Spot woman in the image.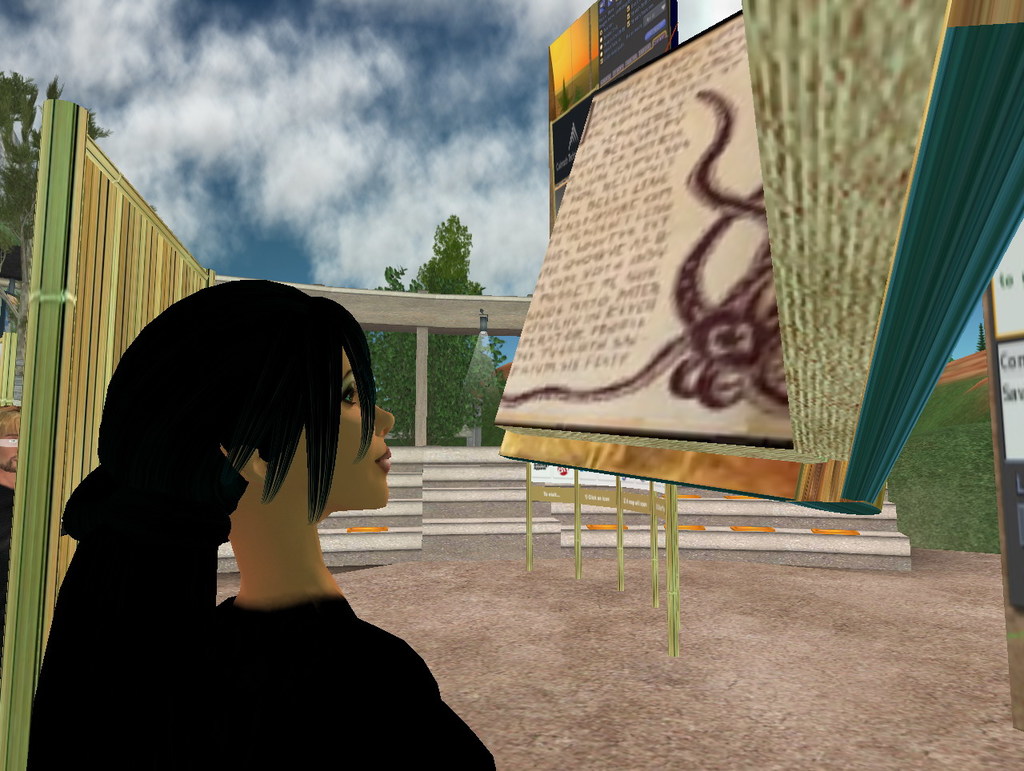
woman found at crop(42, 296, 472, 765).
